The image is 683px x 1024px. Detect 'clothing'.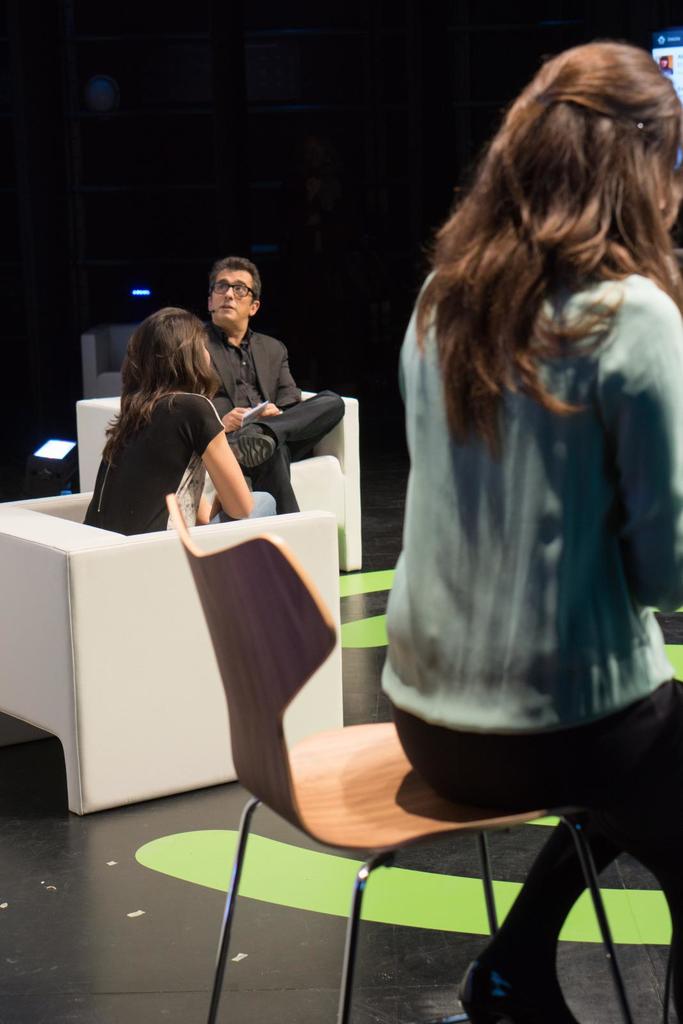
Detection: box=[366, 162, 682, 794].
